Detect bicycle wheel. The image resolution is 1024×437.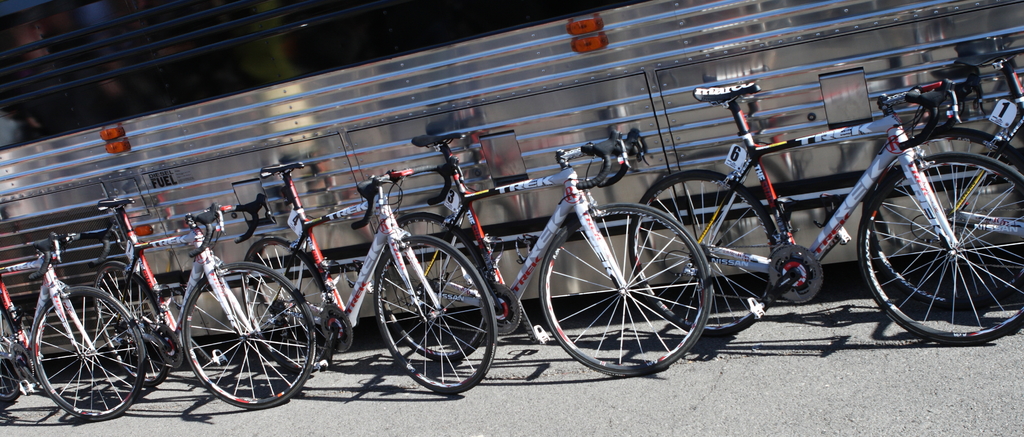
(372,209,488,365).
